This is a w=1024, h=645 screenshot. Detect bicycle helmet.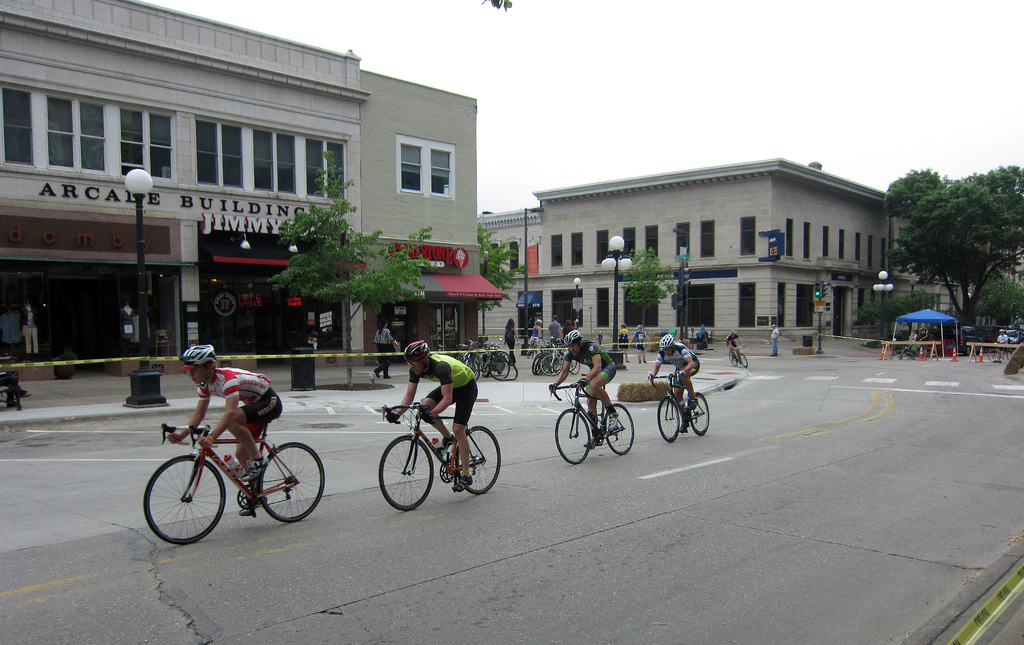
bbox=(565, 328, 585, 359).
